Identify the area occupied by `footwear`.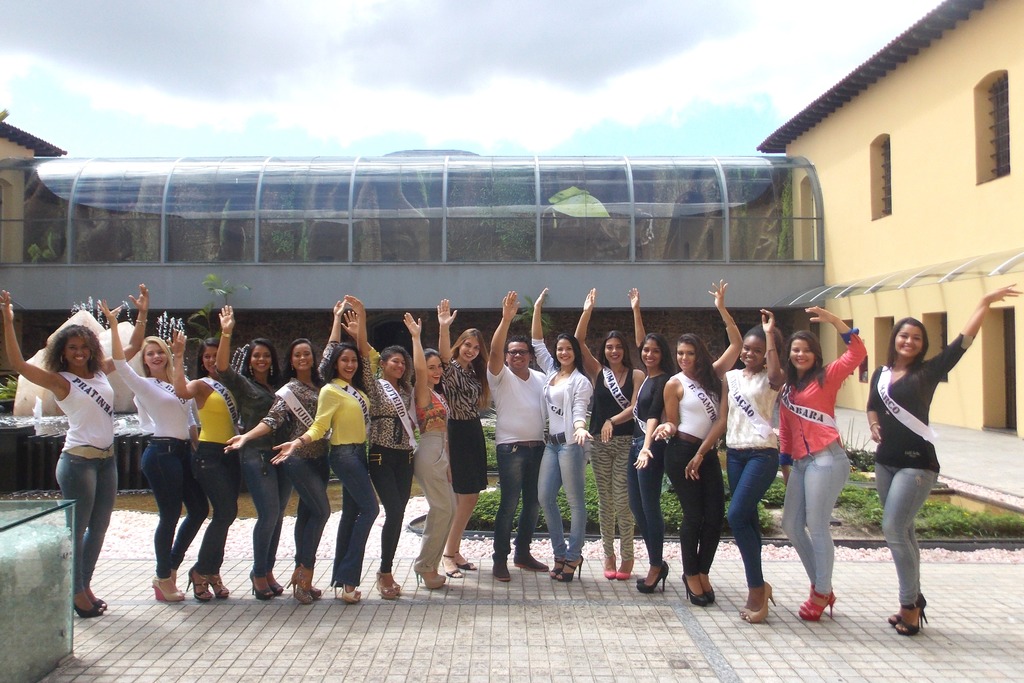
Area: {"left": 703, "top": 584, "right": 716, "bottom": 607}.
